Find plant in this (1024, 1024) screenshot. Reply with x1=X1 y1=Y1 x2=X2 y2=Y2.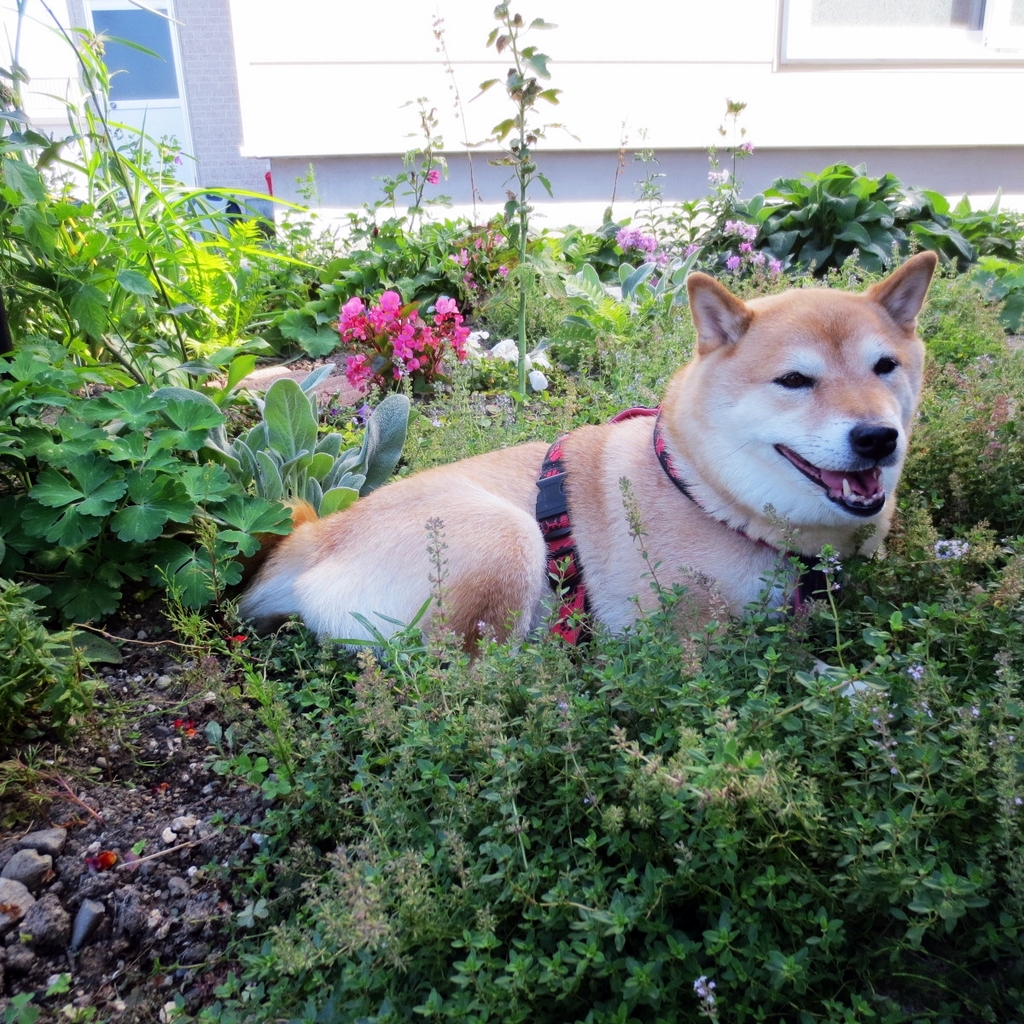
x1=331 y1=81 x2=446 y2=306.
